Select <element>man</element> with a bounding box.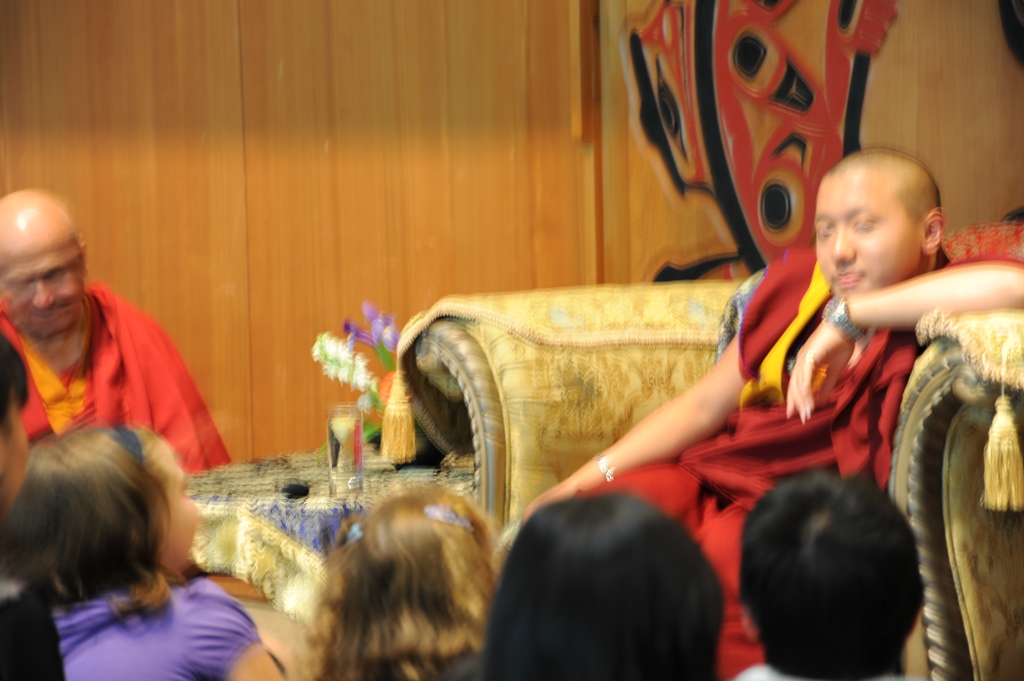
[729,474,926,680].
